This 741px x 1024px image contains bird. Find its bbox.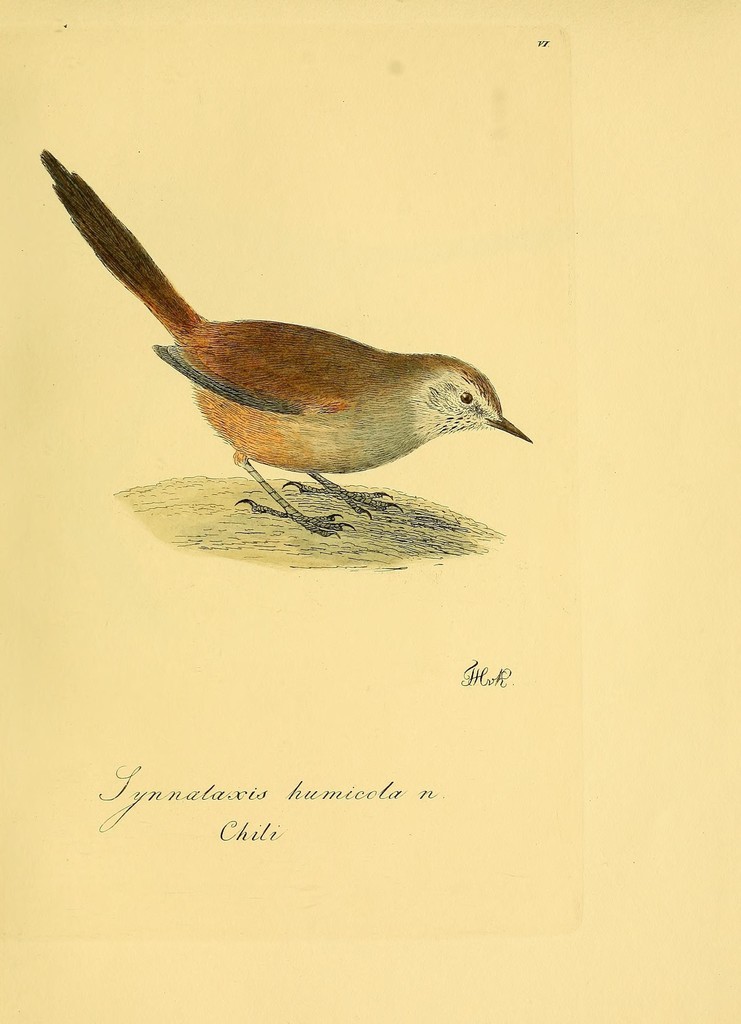
l=26, t=193, r=528, b=486.
